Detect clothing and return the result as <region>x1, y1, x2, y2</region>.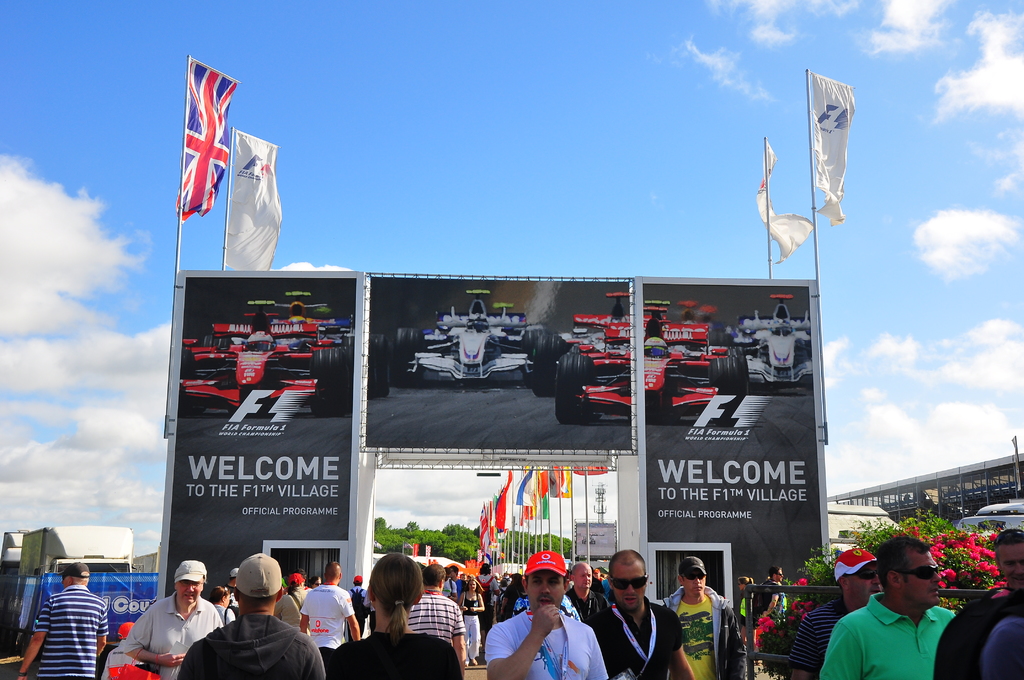
<region>406, 591, 466, 642</region>.
